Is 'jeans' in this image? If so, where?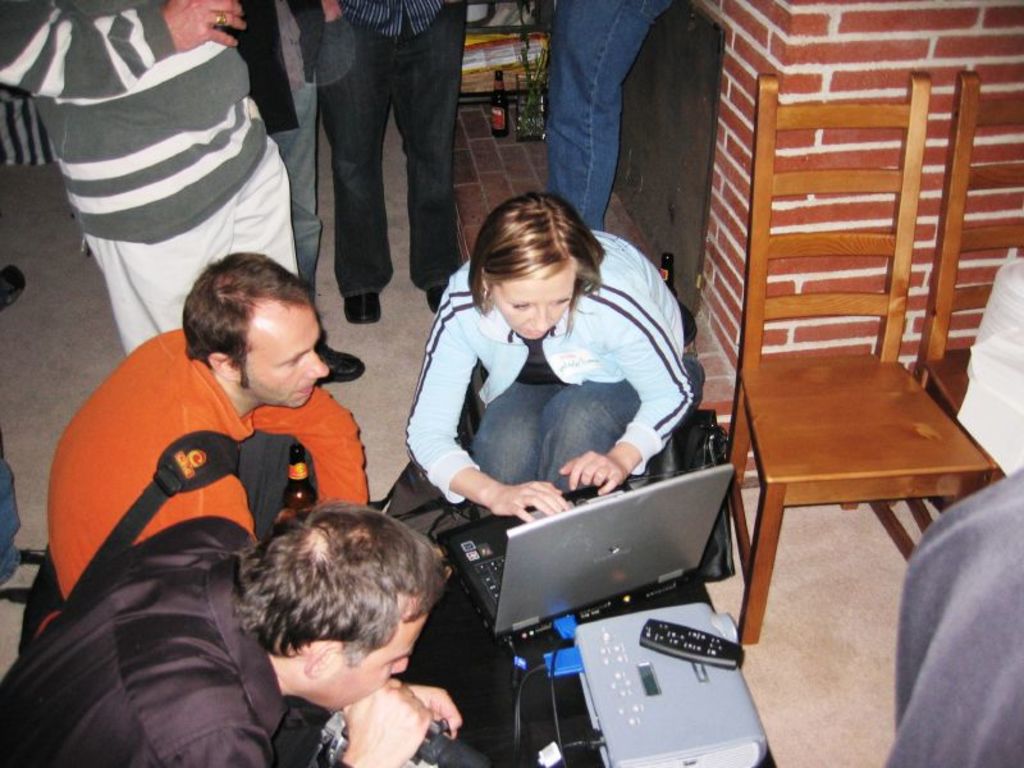
Yes, at (321,0,490,291).
